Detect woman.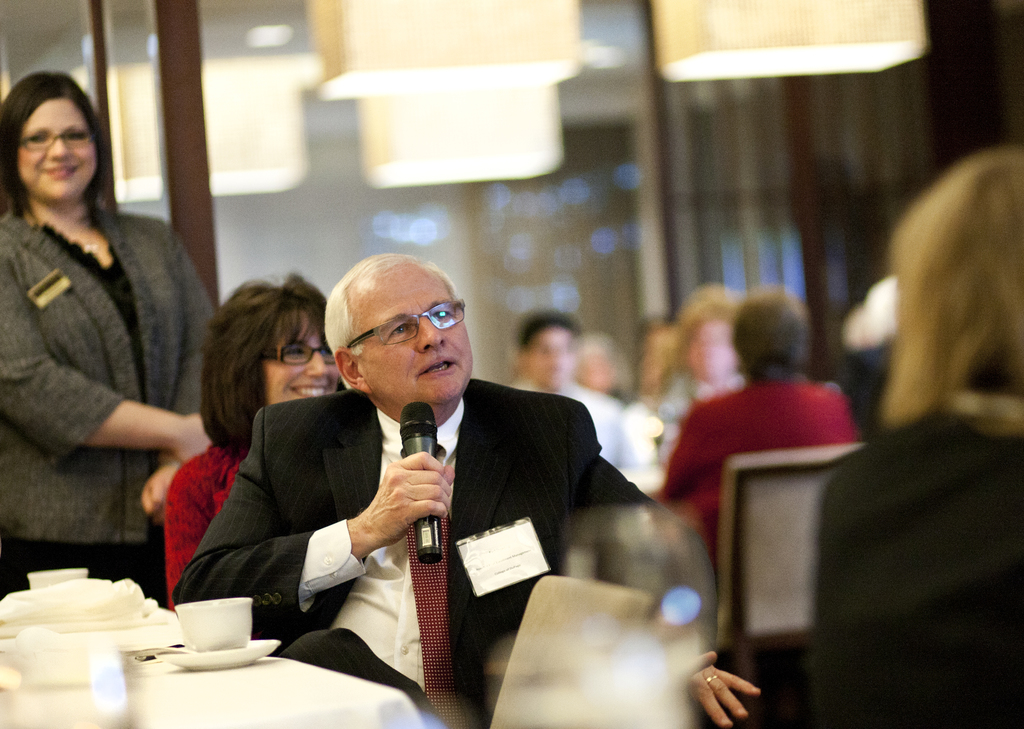
Detected at x1=164, y1=273, x2=339, y2=614.
